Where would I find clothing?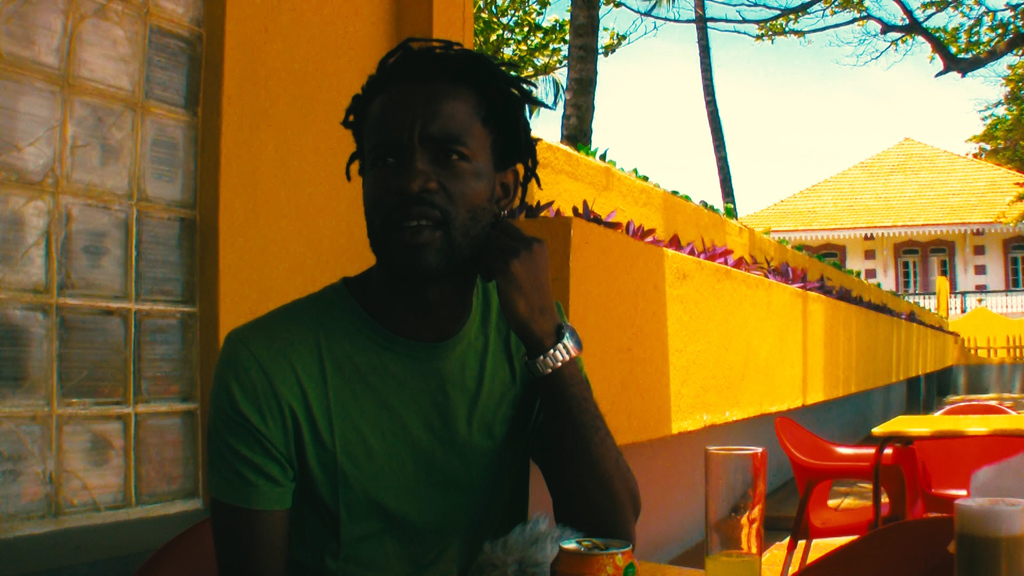
At Rect(186, 208, 601, 563).
